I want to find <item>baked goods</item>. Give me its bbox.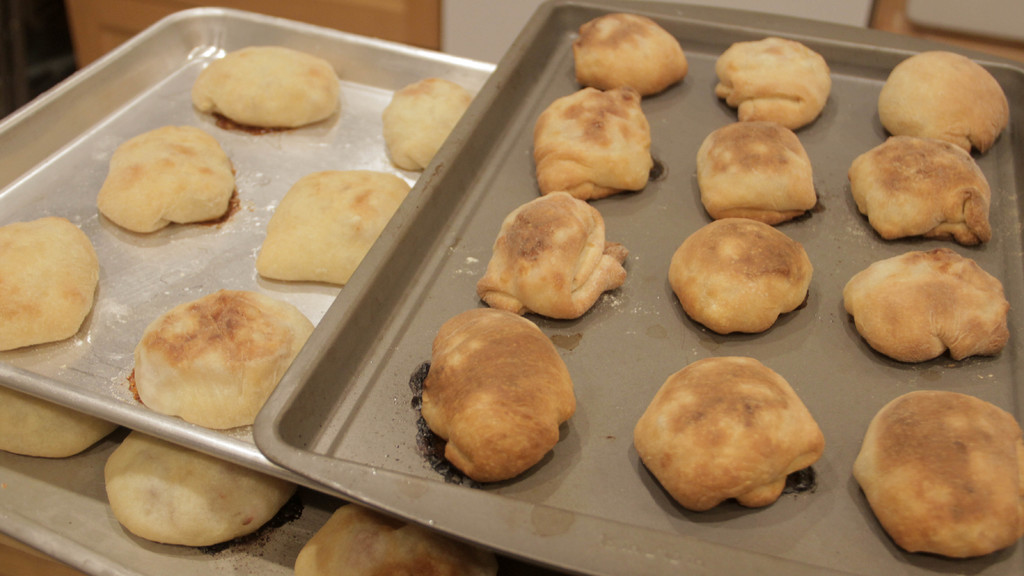
box=[419, 305, 577, 483].
